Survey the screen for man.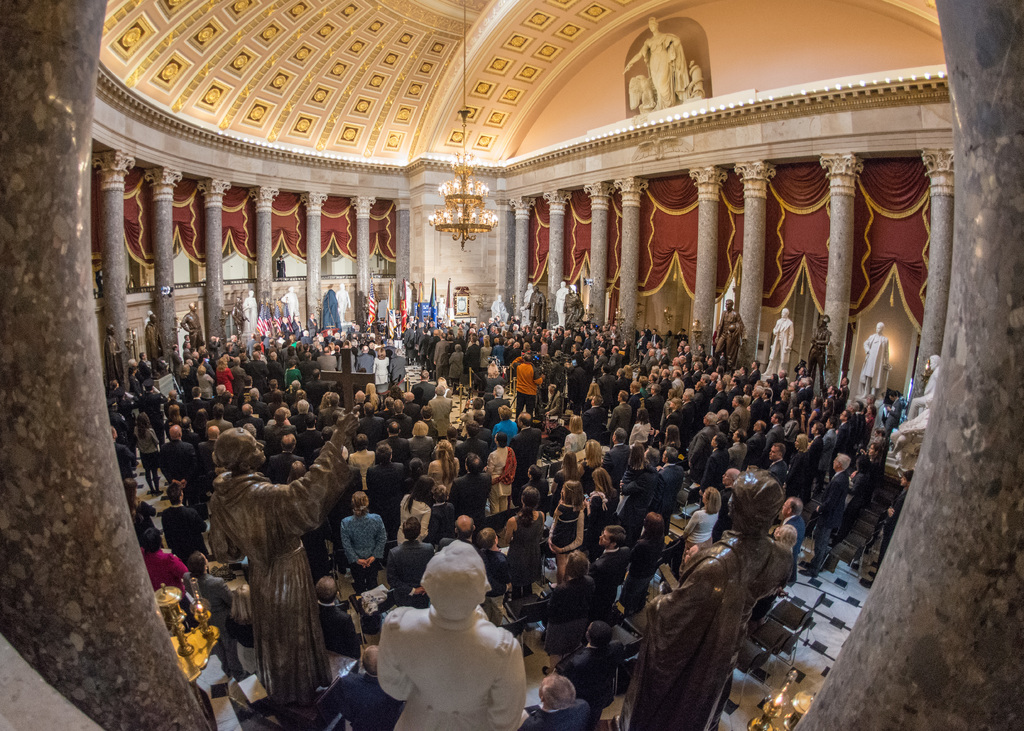
Survey found: [x1=385, y1=345, x2=402, y2=382].
